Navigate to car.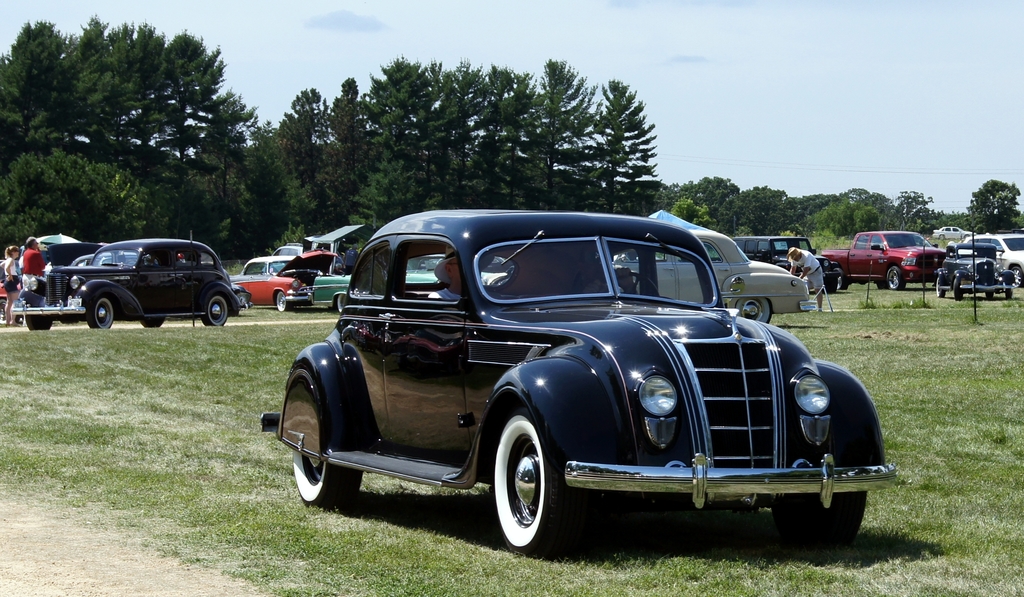
Navigation target: bbox=[938, 241, 1011, 300].
